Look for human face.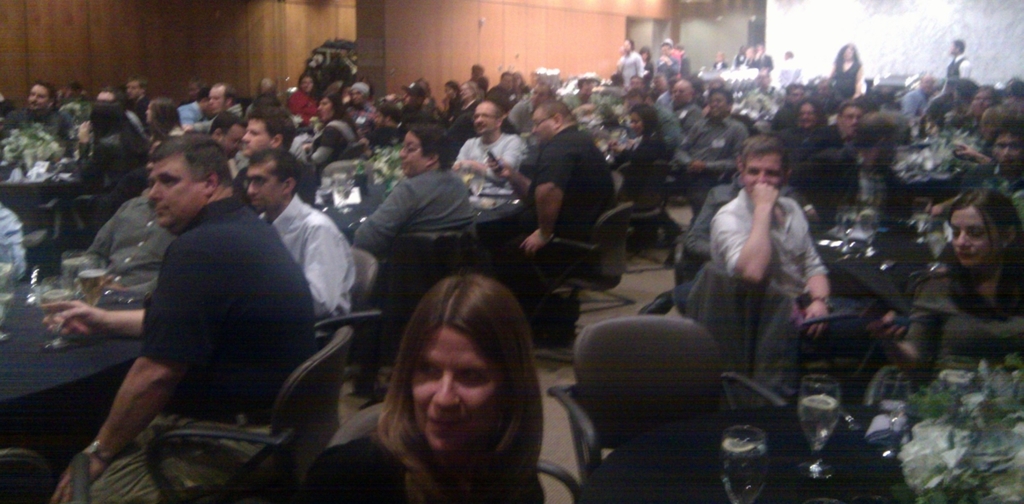
Found: detection(704, 89, 728, 119).
